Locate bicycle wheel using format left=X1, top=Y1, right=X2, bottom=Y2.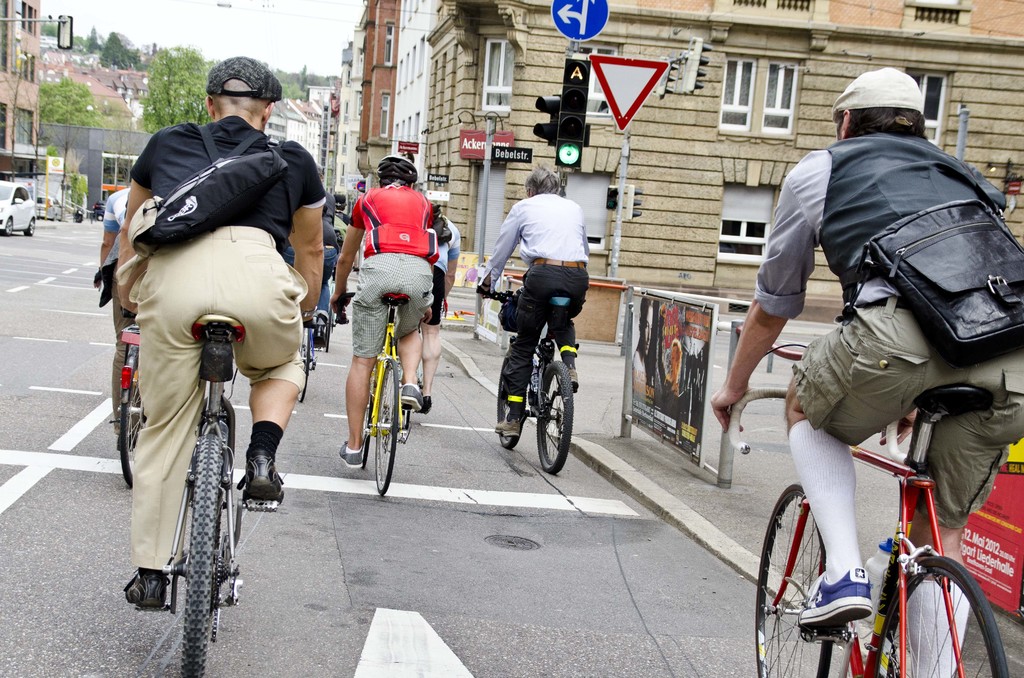
left=115, top=367, right=144, bottom=488.
